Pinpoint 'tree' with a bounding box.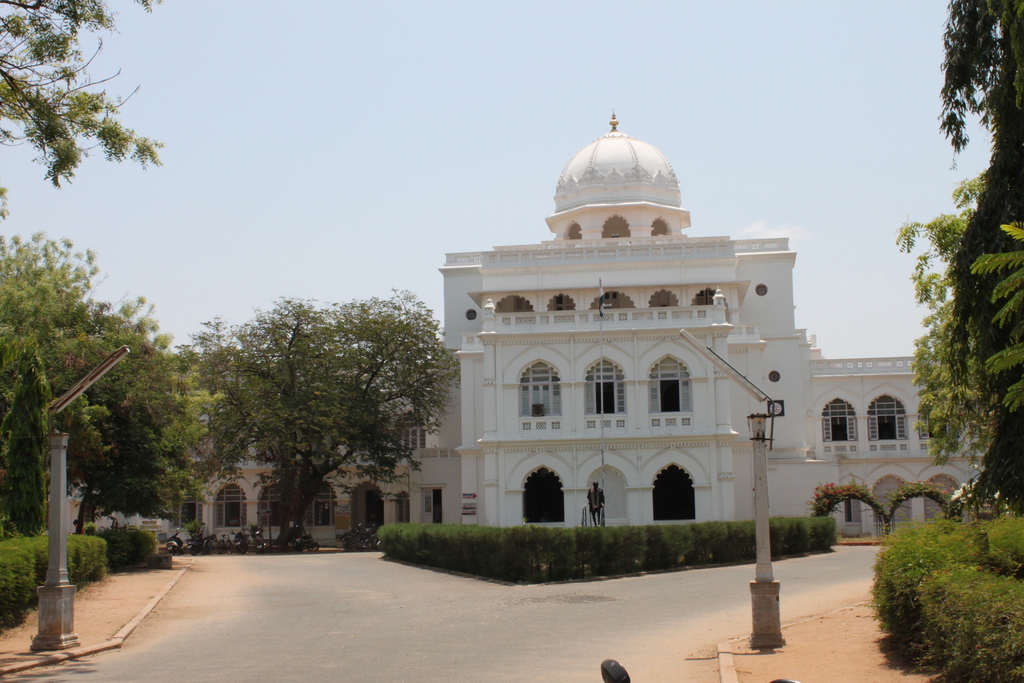
[959, 213, 1023, 426].
